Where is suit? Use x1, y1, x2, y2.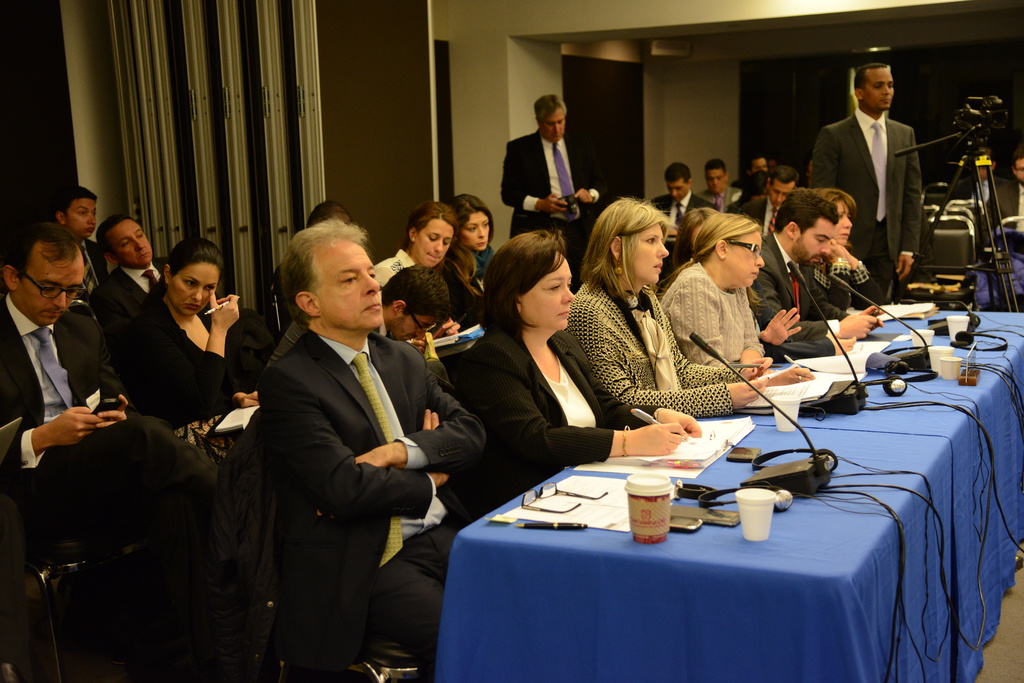
77, 241, 101, 293.
